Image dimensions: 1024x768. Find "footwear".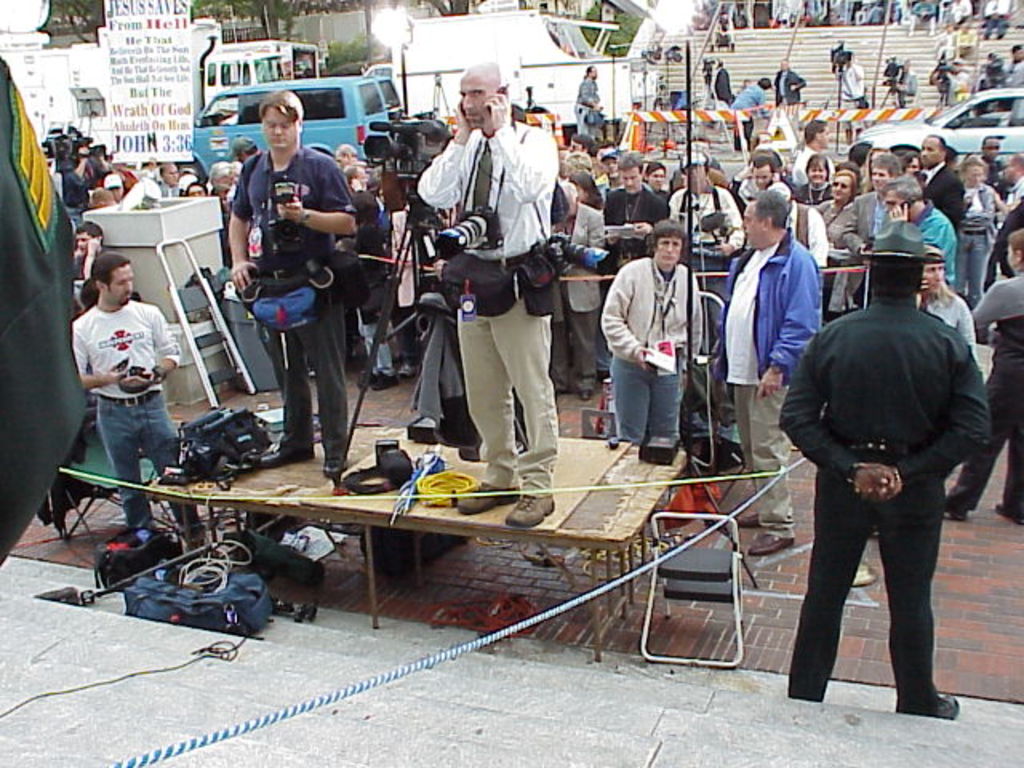
<box>944,496,963,518</box>.
